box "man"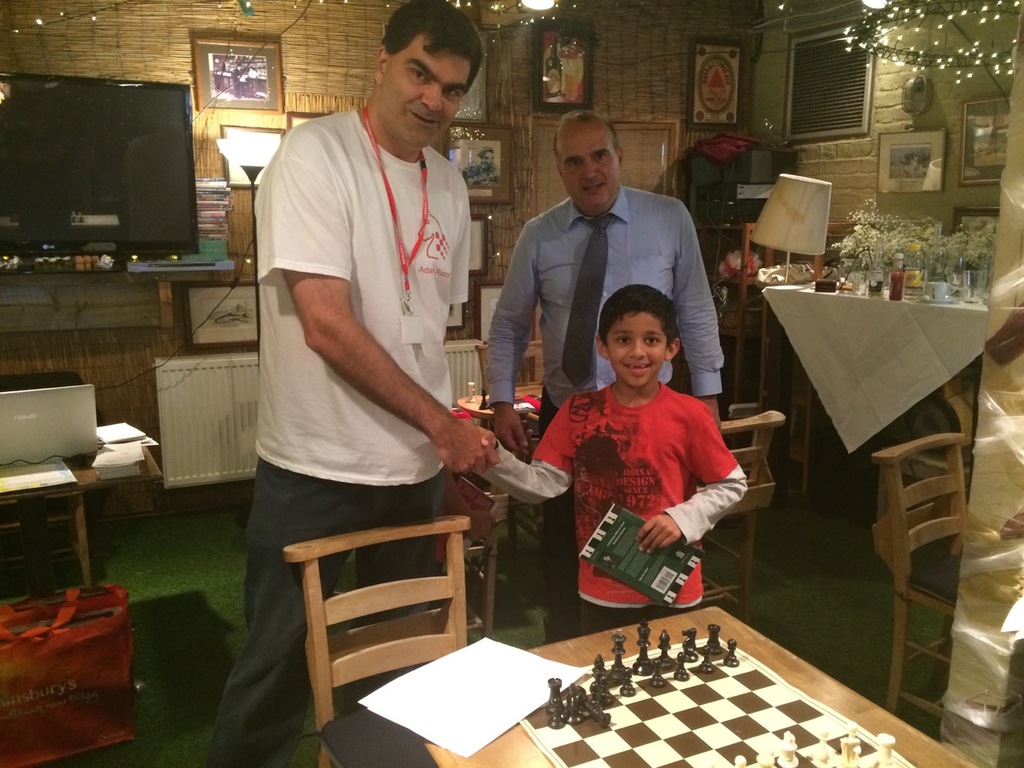
box(486, 110, 722, 640)
